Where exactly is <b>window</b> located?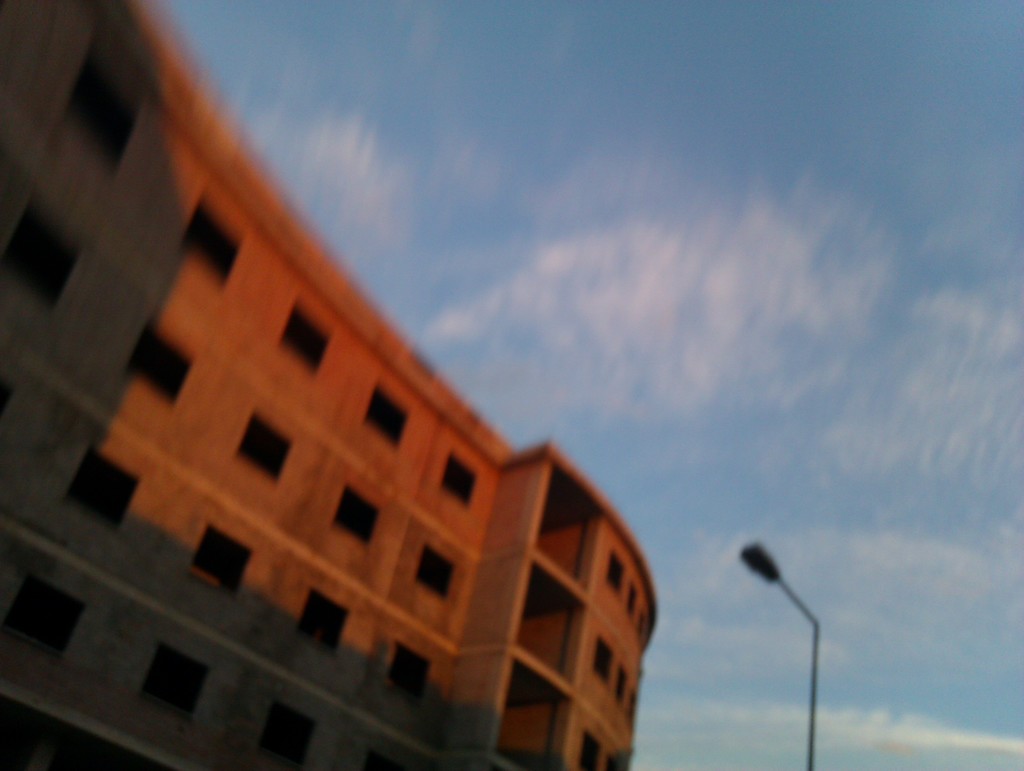
Its bounding box is <bbox>138, 637, 204, 729</bbox>.
